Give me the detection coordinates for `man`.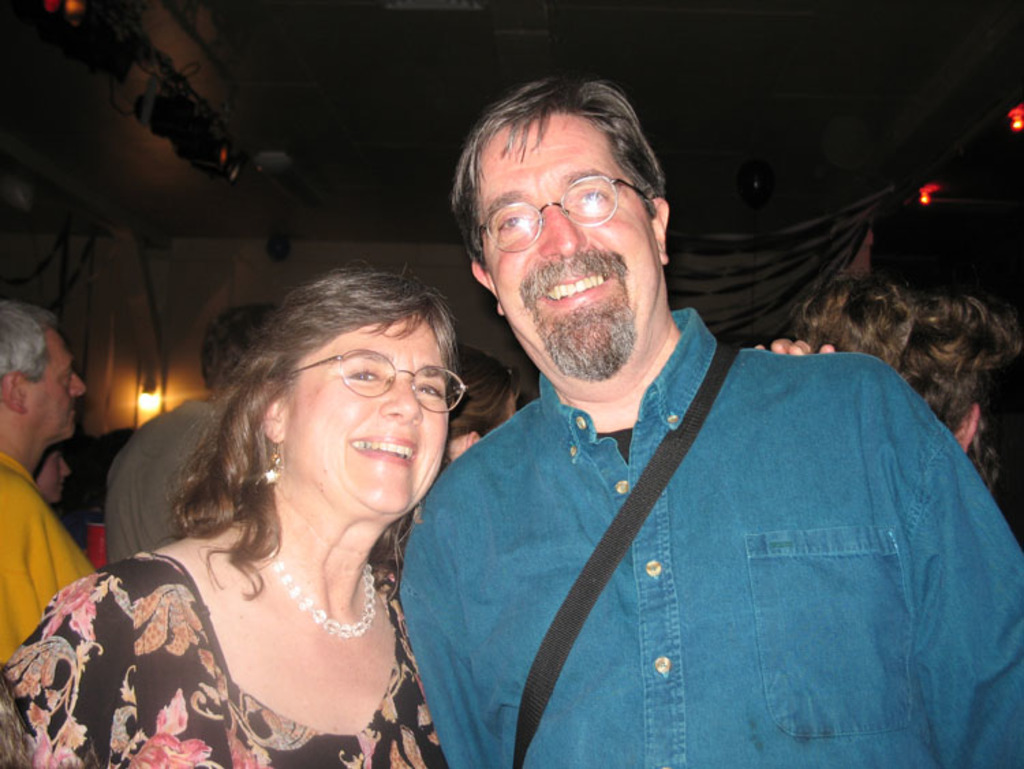
[100,291,289,561].
